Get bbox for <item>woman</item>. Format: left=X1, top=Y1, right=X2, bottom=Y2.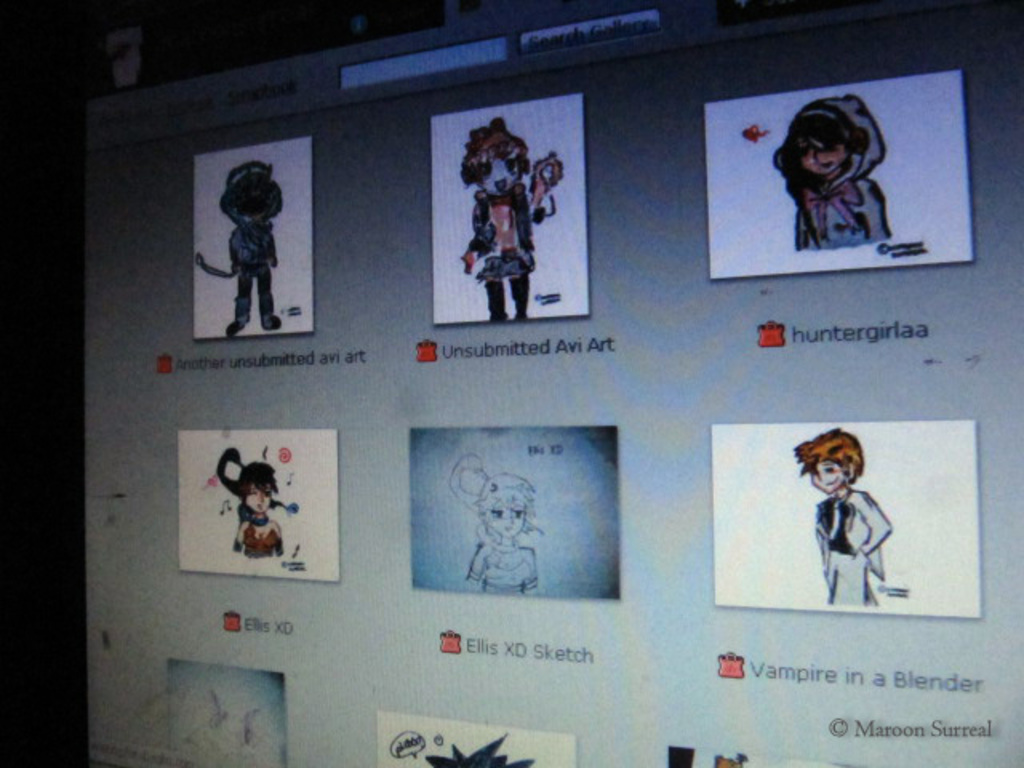
left=773, top=94, right=891, bottom=251.
